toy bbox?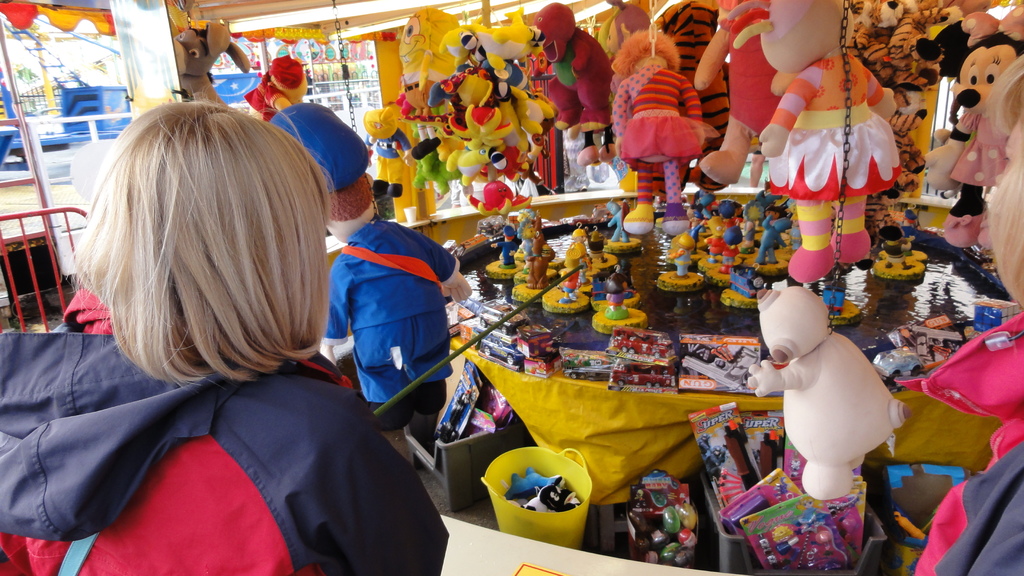
left=174, top=19, right=252, bottom=104
